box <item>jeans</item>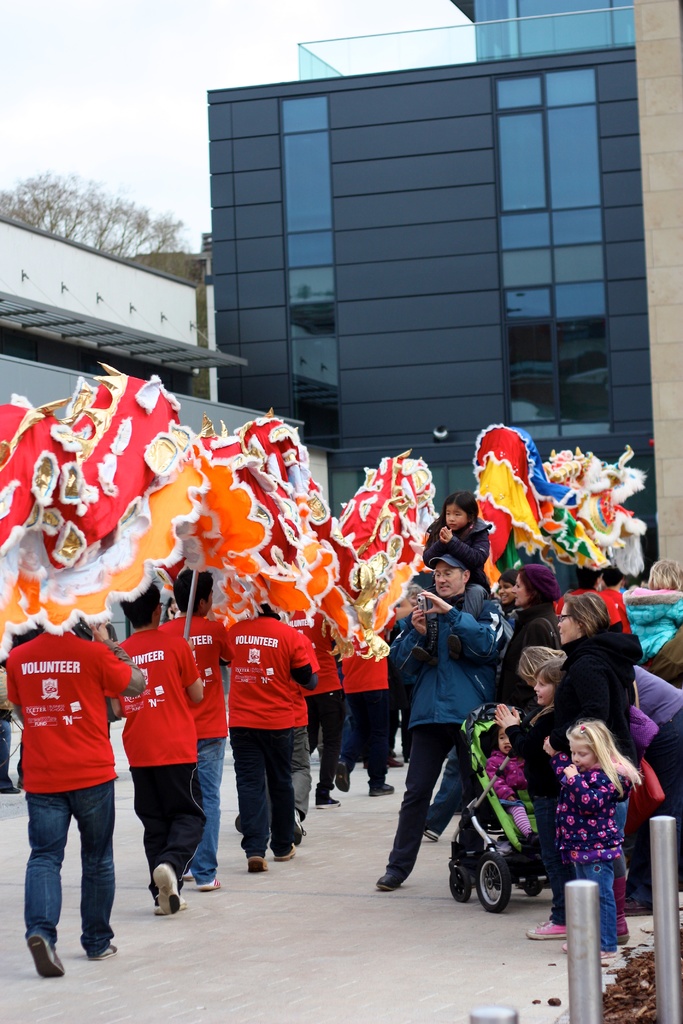
bbox=[290, 723, 315, 836]
